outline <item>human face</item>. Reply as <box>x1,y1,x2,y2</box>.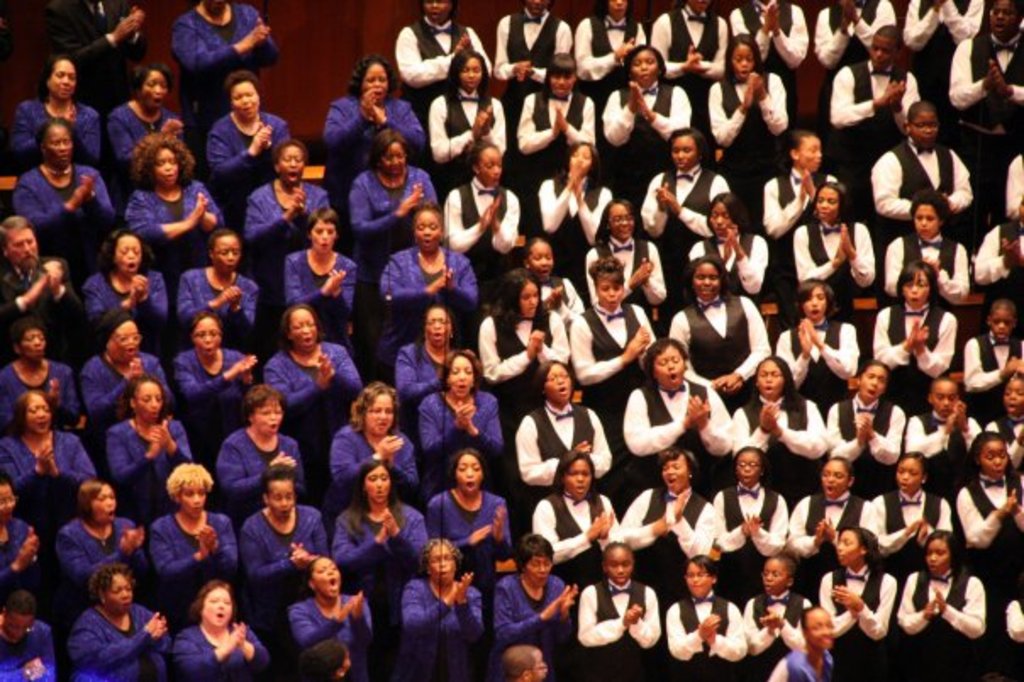
<box>227,73,261,120</box>.
